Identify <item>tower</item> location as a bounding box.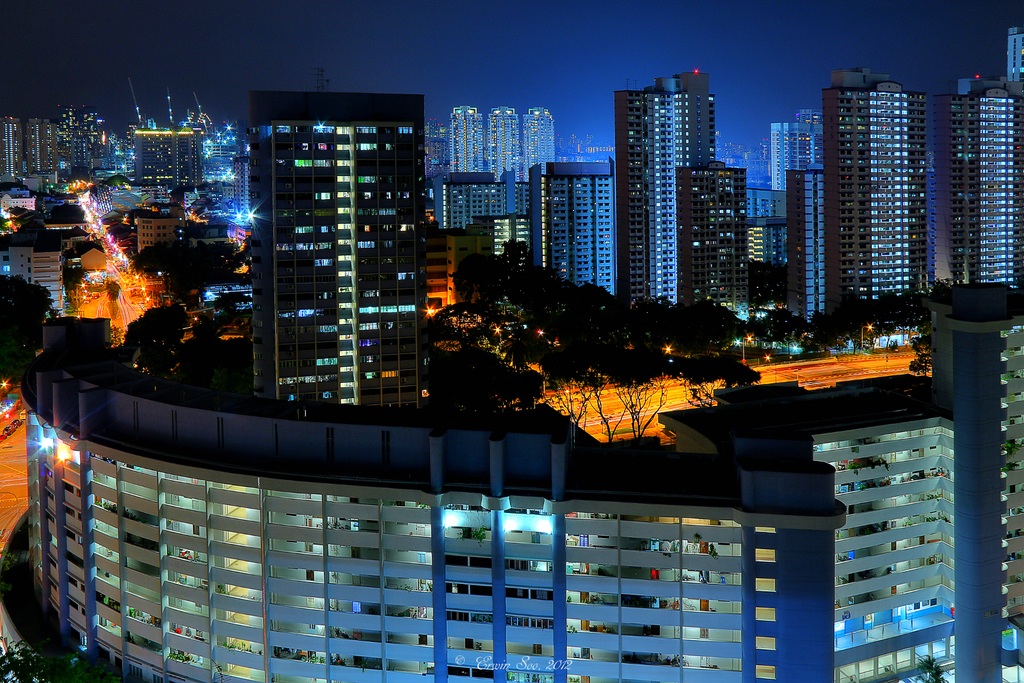
[x1=530, y1=154, x2=612, y2=296].
